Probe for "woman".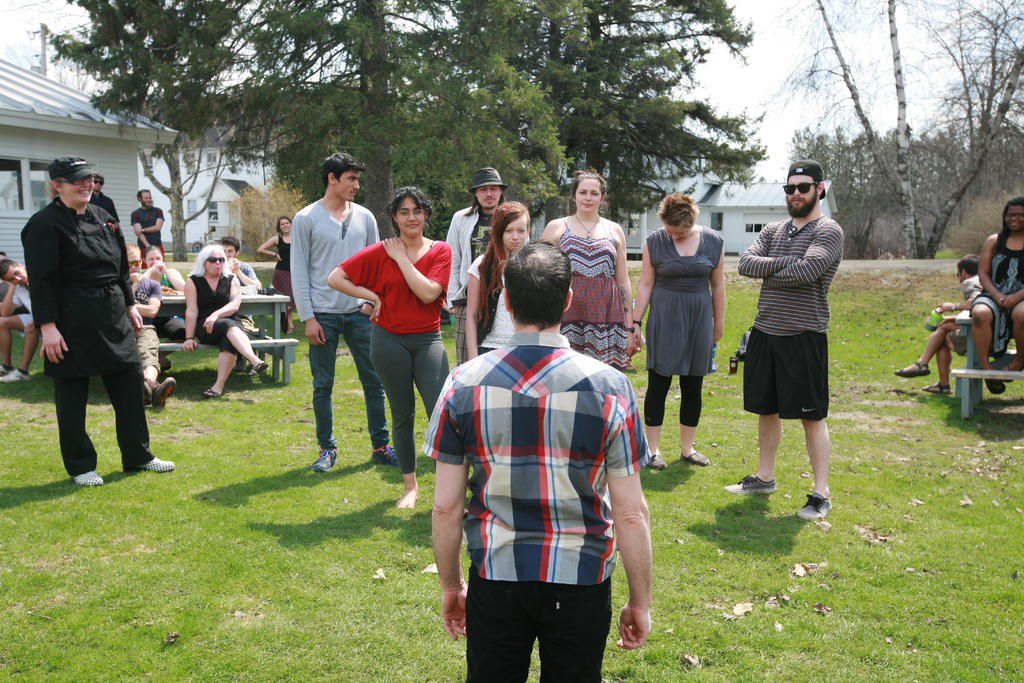
Probe result: BBox(967, 197, 1023, 395).
